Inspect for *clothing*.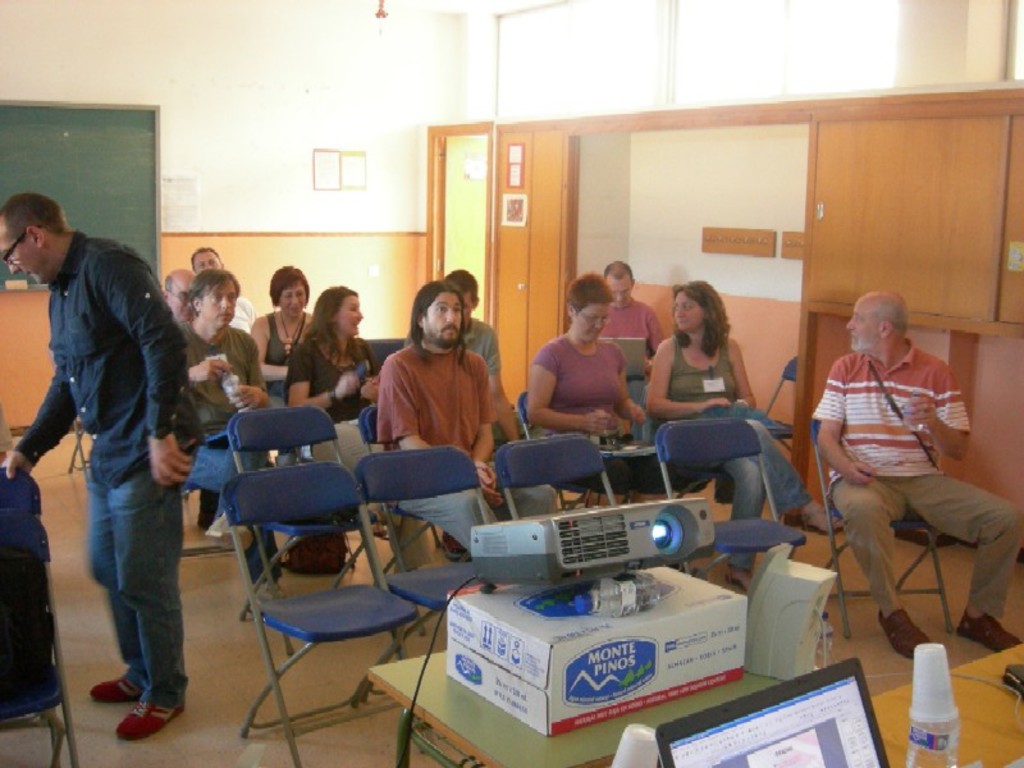
Inspection: locate(275, 334, 438, 575).
